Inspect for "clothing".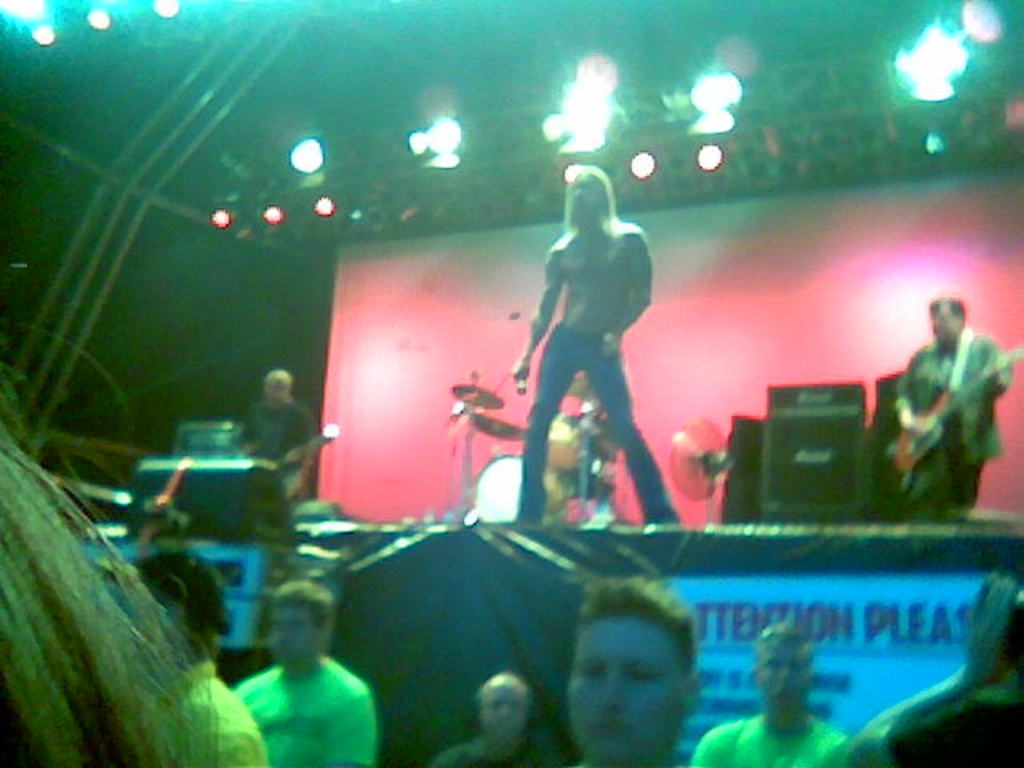
Inspection: x1=238, y1=397, x2=315, y2=496.
